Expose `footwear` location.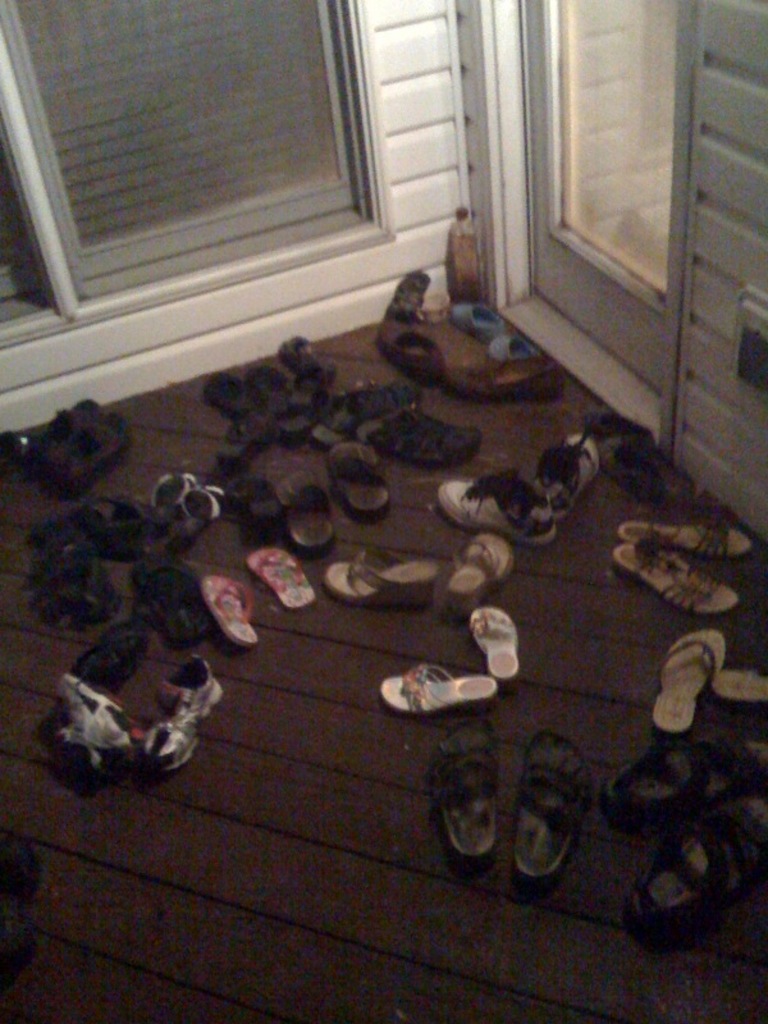
Exposed at (452, 293, 506, 337).
